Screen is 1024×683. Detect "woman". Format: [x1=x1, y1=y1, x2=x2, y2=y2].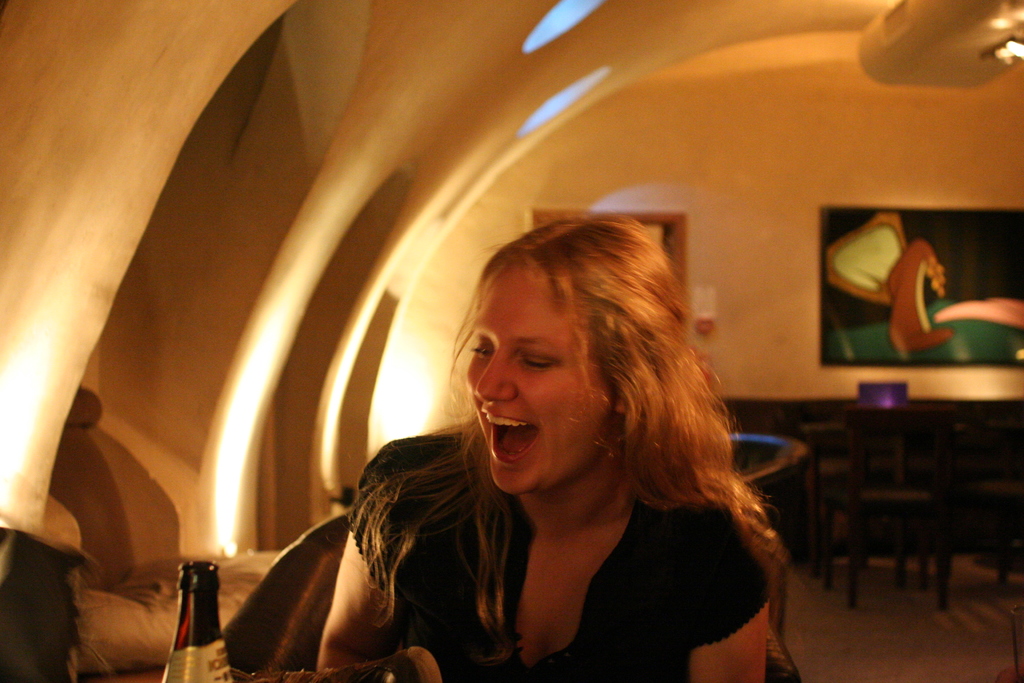
[x1=287, y1=199, x2=795, y2=678].
